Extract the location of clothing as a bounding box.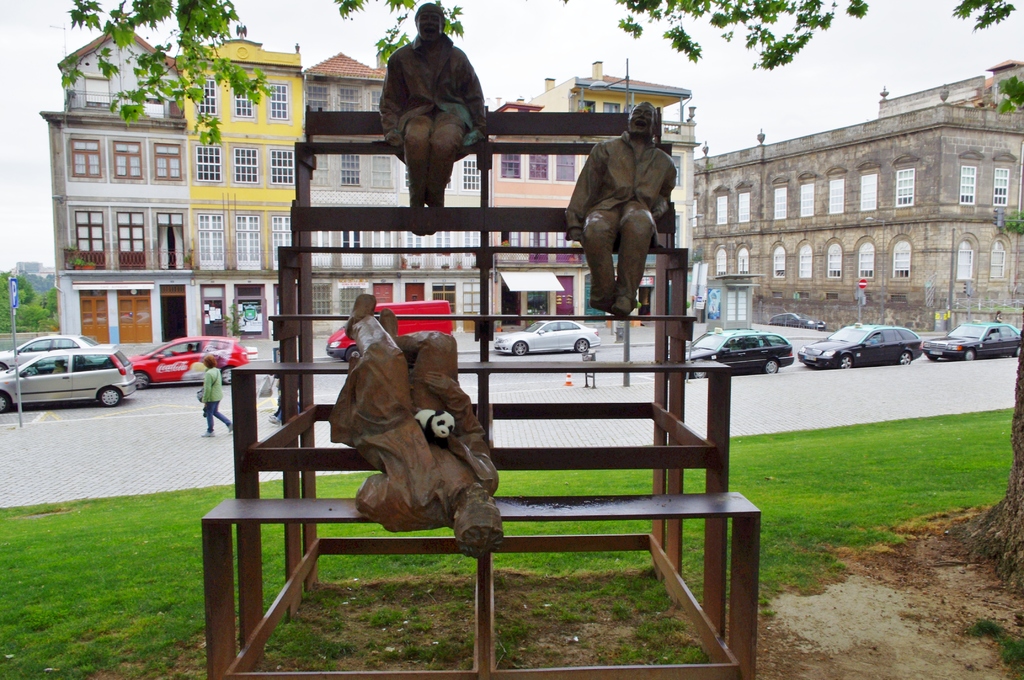
(325,316,500,531).
